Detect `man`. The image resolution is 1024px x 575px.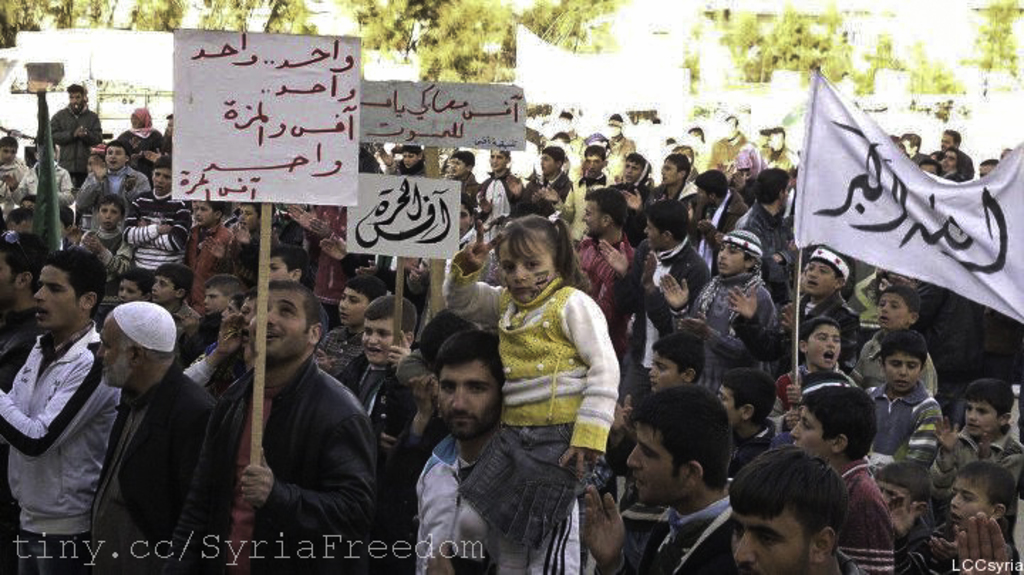
[x1=711, y1=443, x2=850, y2=574].
